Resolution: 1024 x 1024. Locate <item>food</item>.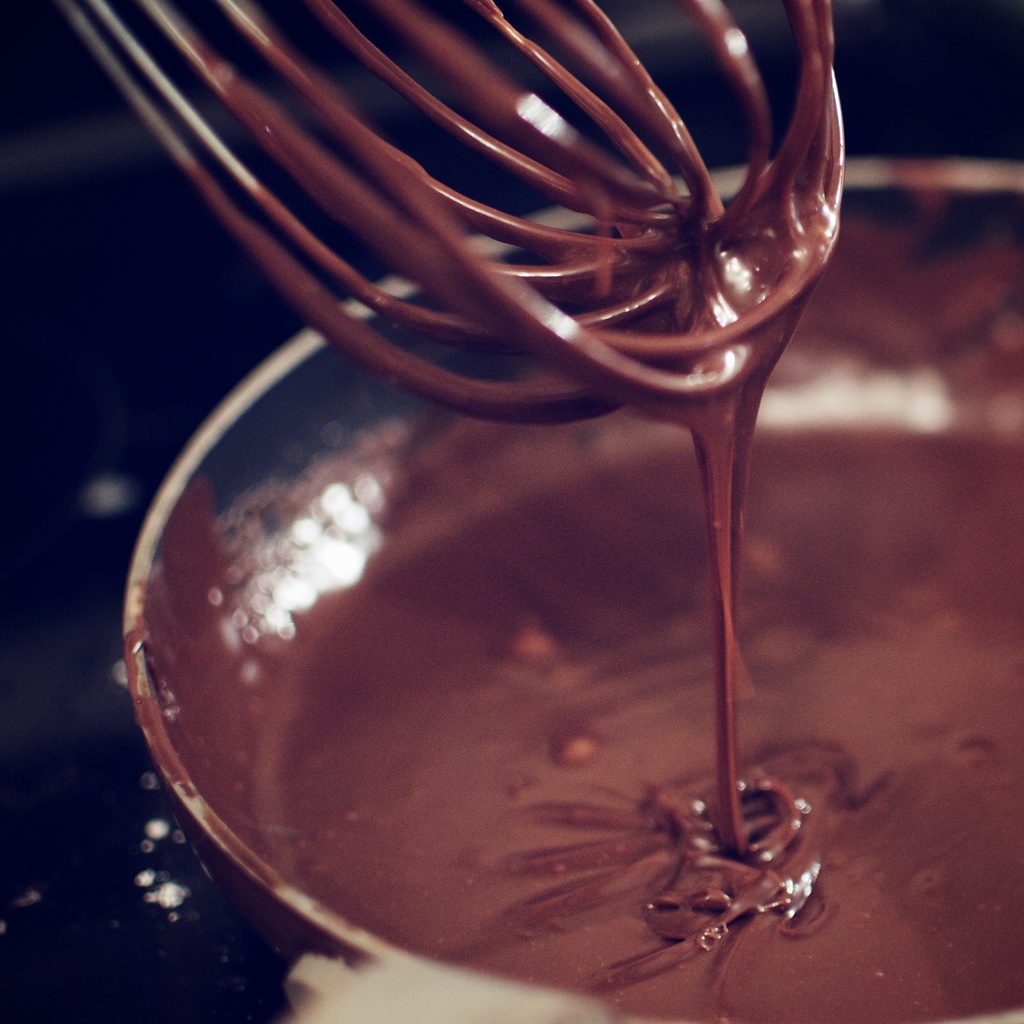
pyautogui.locateOnScreen(172, 224, 1023, 1023).
